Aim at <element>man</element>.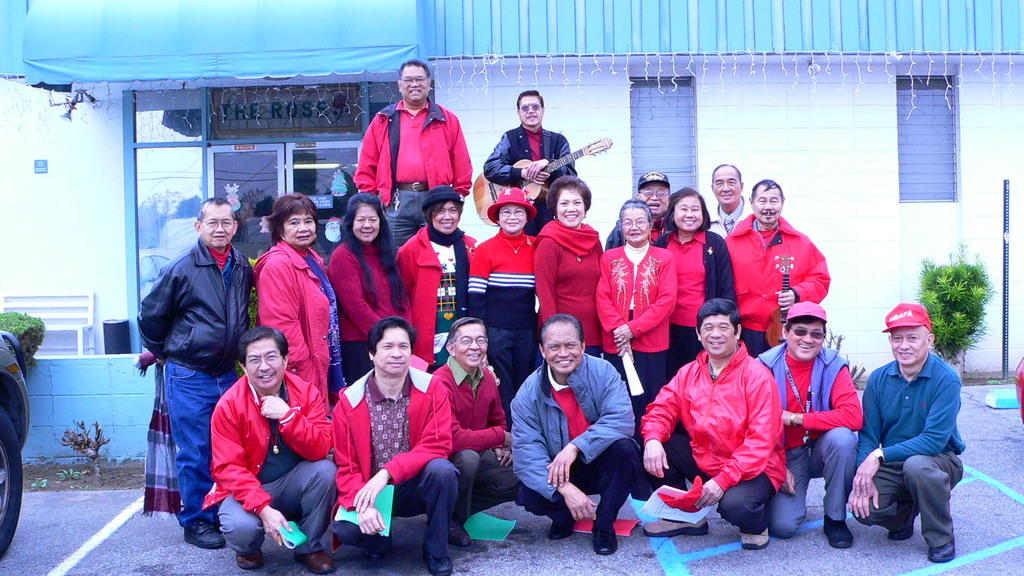
Aimed at pyautogui.locateOnScreen(641, 300, 790, 550).
